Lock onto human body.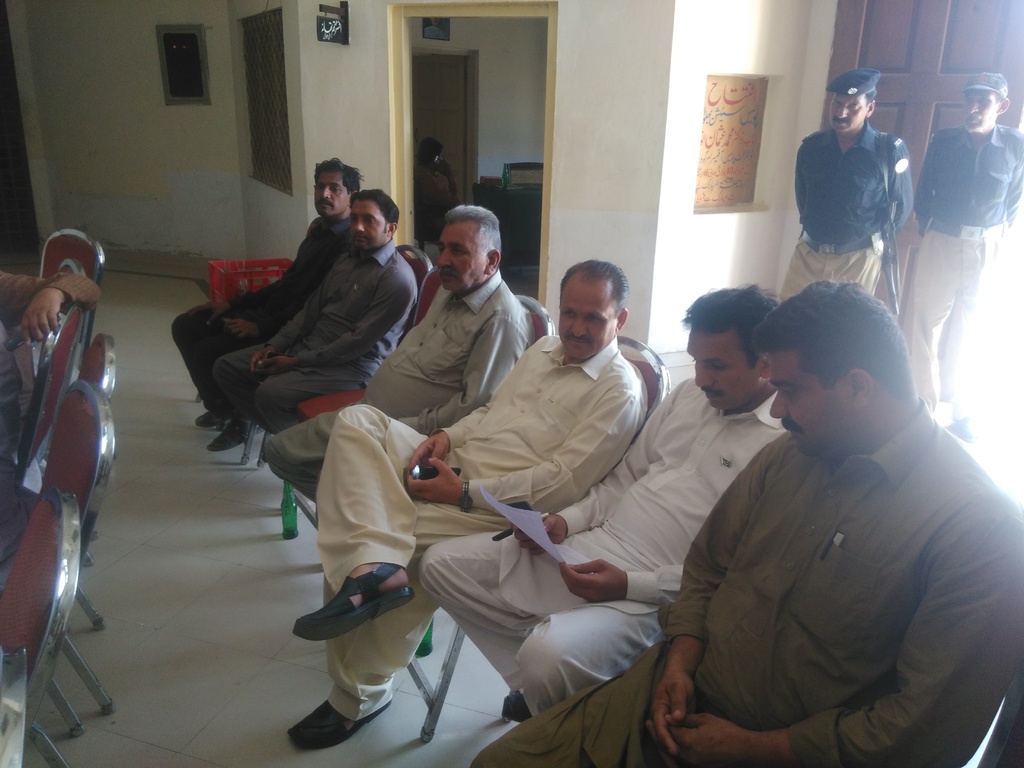
Locked: x1=161 y1=214 x2=351 y2=452.
